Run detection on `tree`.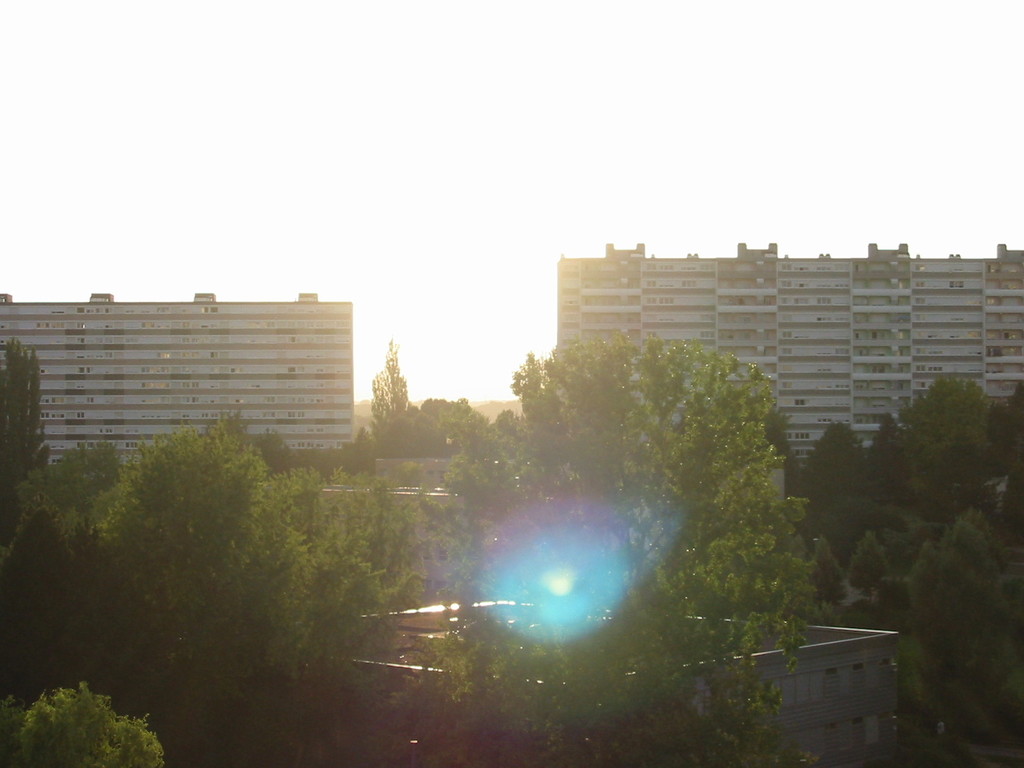
Result: pyautogui.locateOnScreen(369, 345, 408, 424).
